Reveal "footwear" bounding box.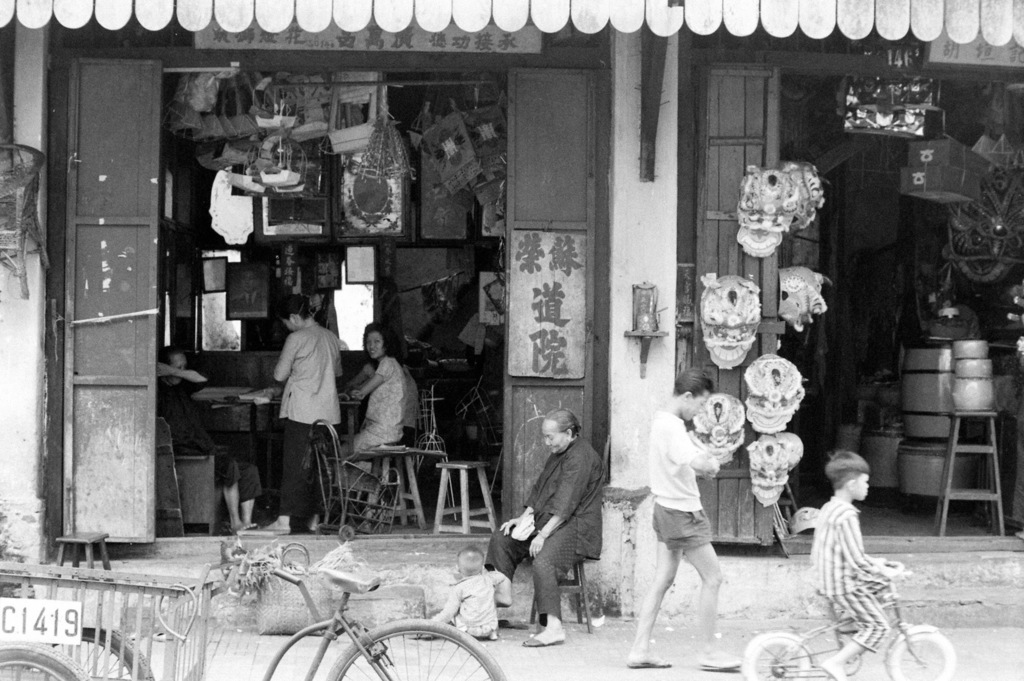
Revealed: {"left": 626, "top": 651, "right": 674, "bottom": 669}.
